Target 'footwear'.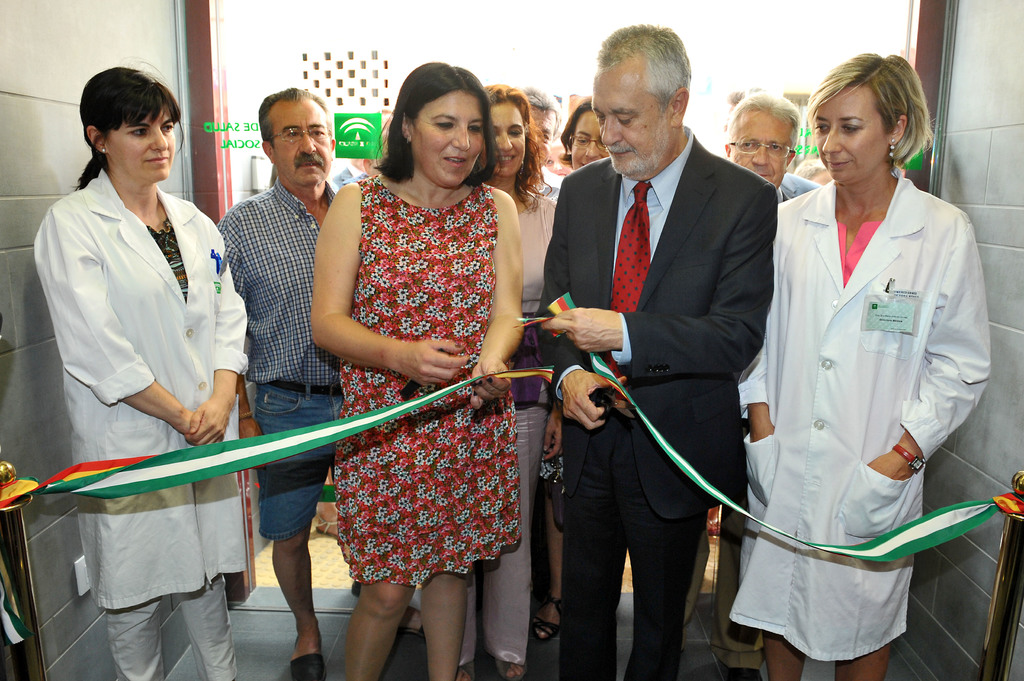
Target region: pyautogui.locateOnScreen(496, 656, 530, 680).
